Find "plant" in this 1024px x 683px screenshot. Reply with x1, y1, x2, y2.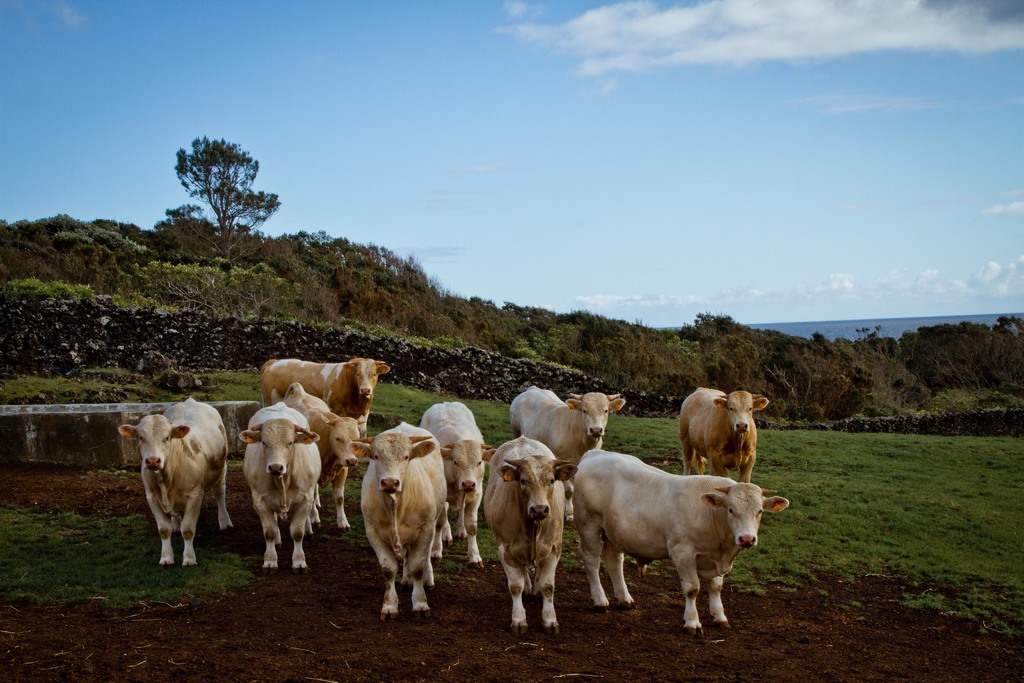
511, 342, 542, 359.
